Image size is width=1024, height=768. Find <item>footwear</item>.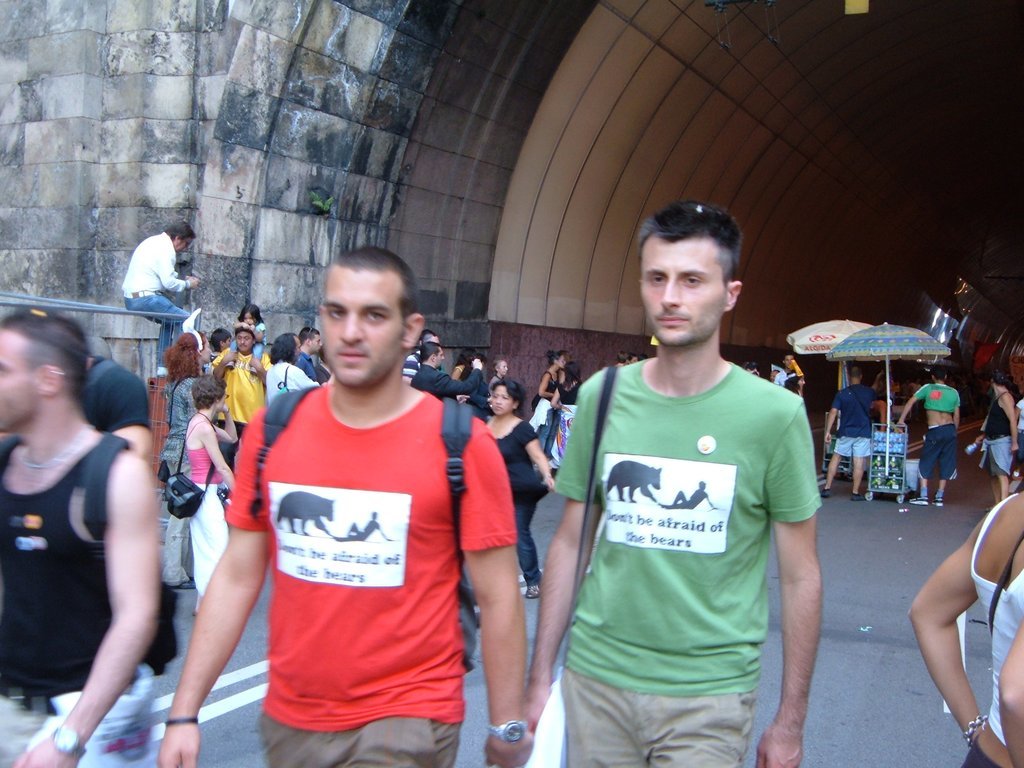
[847, 491, 866, 501].
